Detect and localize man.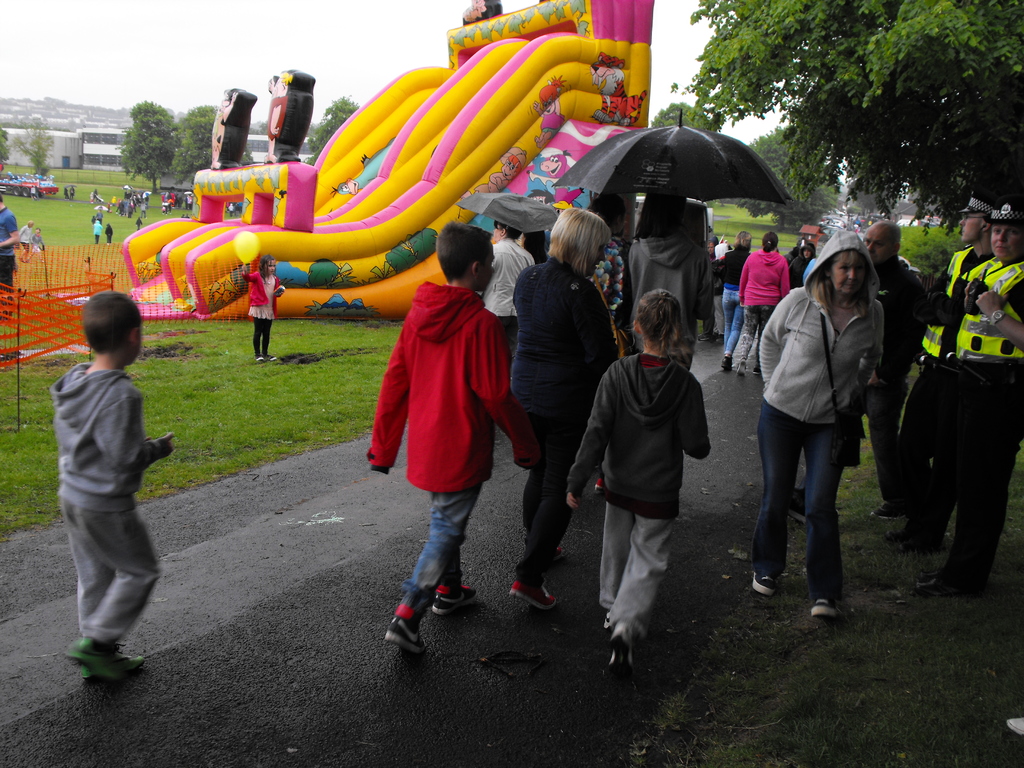
Localized at bbox=[787, 222, 940, 521].
